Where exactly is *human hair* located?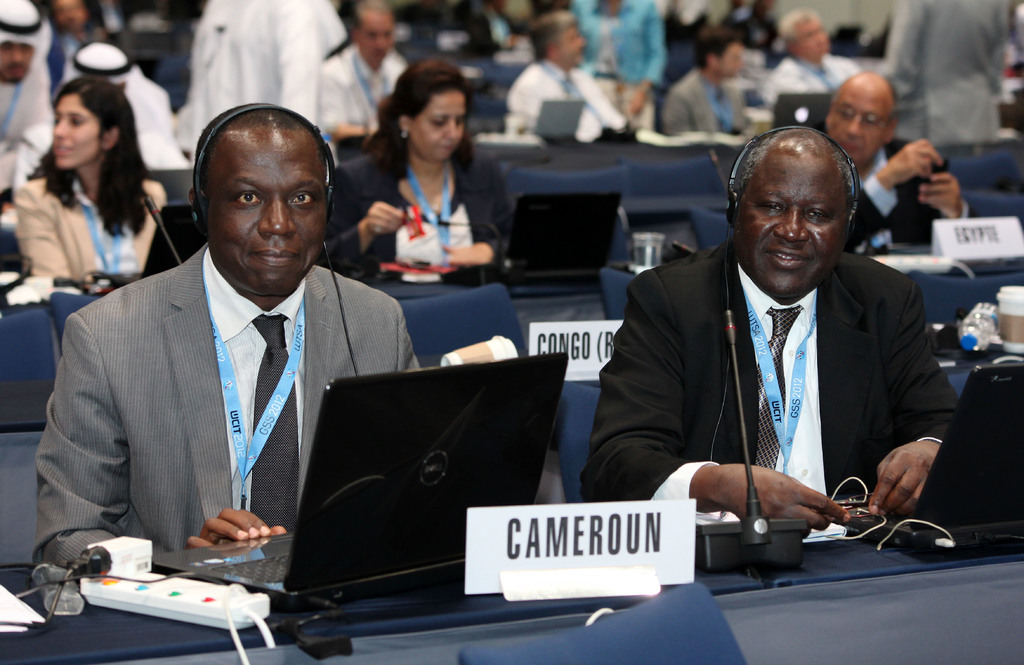
Its bounding box is [692,25,740,75].
